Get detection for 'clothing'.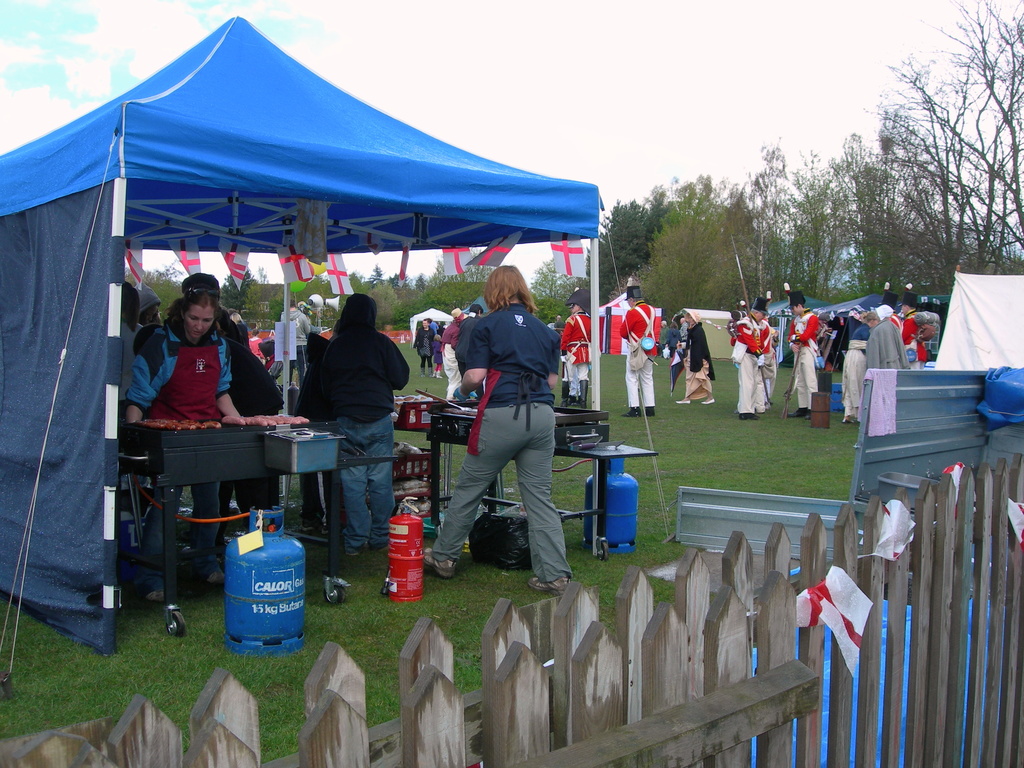
Detection: rect(278, 305, 311, 387).
